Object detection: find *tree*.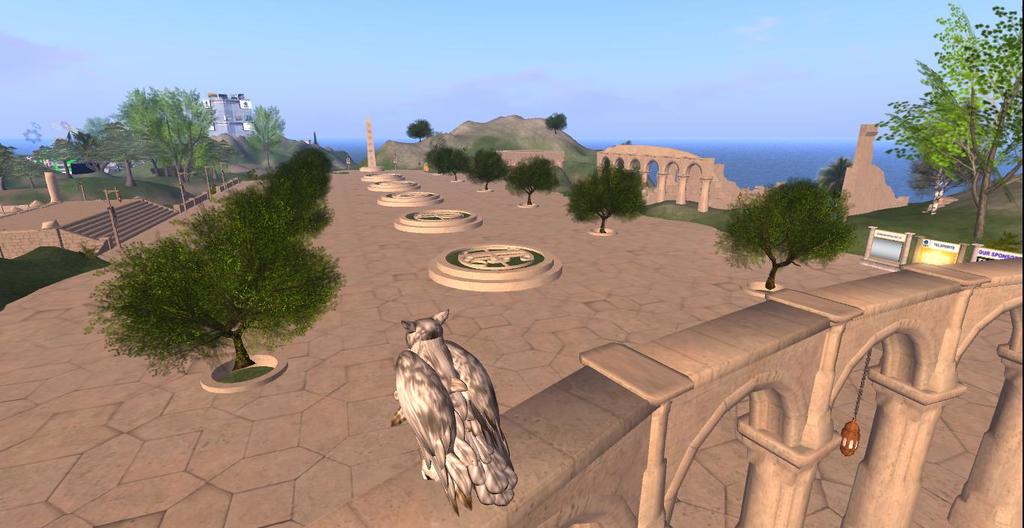
(547, 108, 568, 136).
